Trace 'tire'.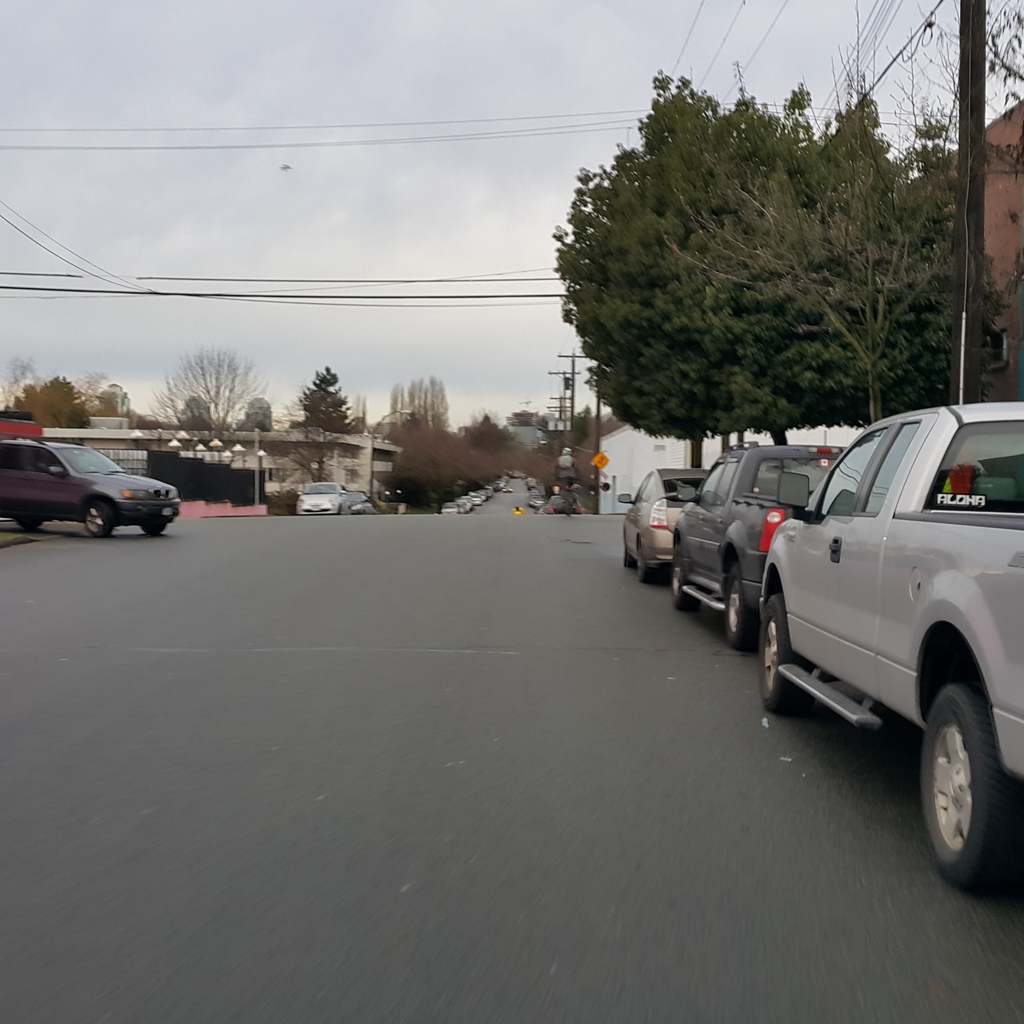
Traced to l=84, t=499, r=121, b=540.
